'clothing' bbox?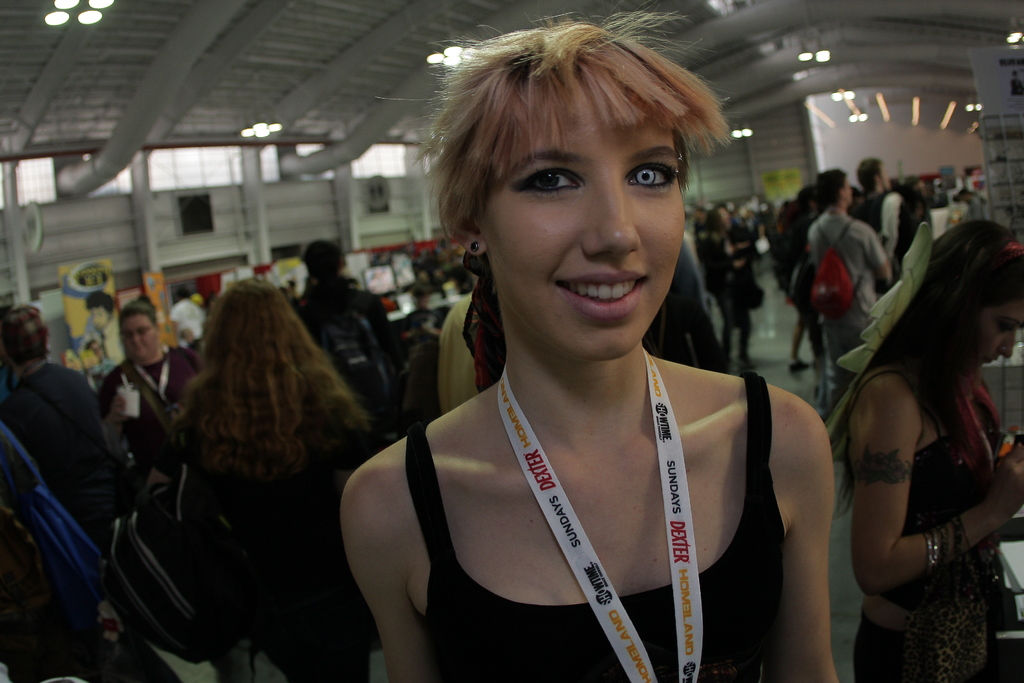
<box>173,383,377,682</box>
